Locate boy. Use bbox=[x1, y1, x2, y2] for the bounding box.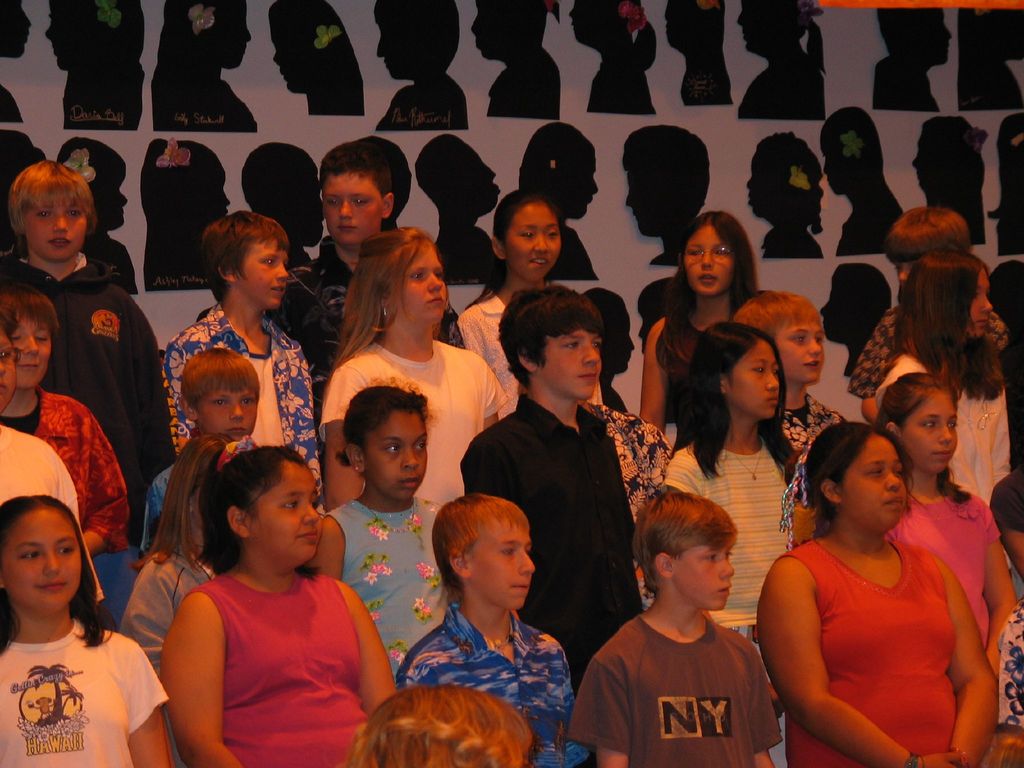
bbox=[849, 204, 1009, 422].
